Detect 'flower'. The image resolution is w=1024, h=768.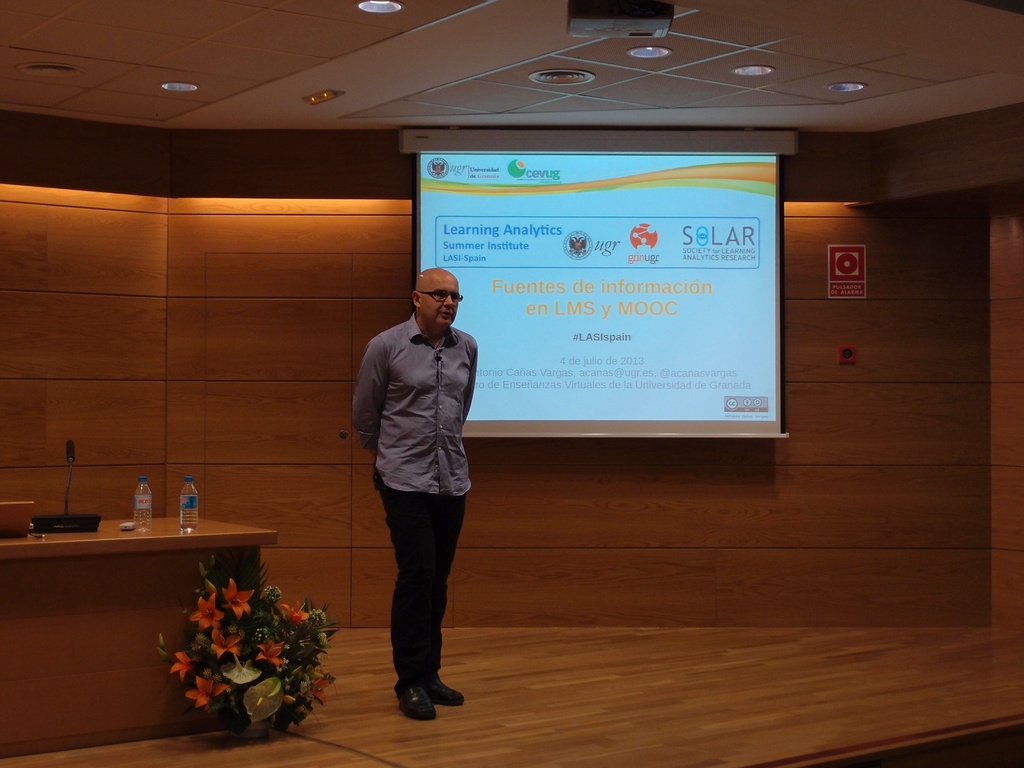
bbox=[170, 646, 201, 680].
